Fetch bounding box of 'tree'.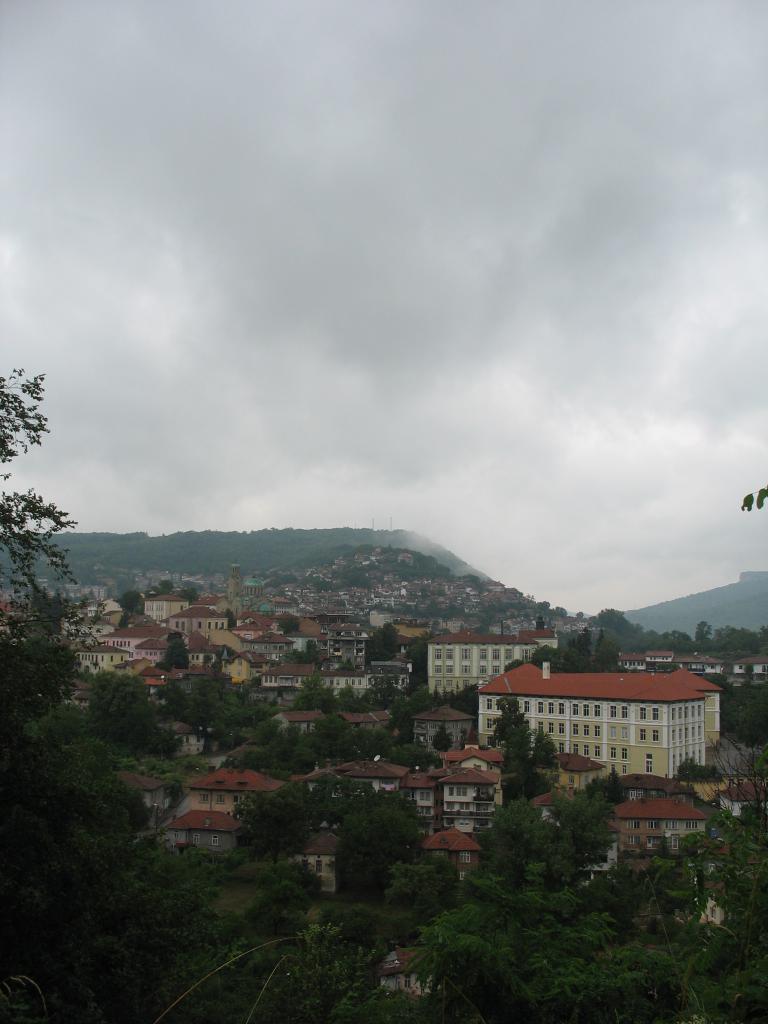
Bbox: x1=244, y1=762, x2=454, y2=888.
